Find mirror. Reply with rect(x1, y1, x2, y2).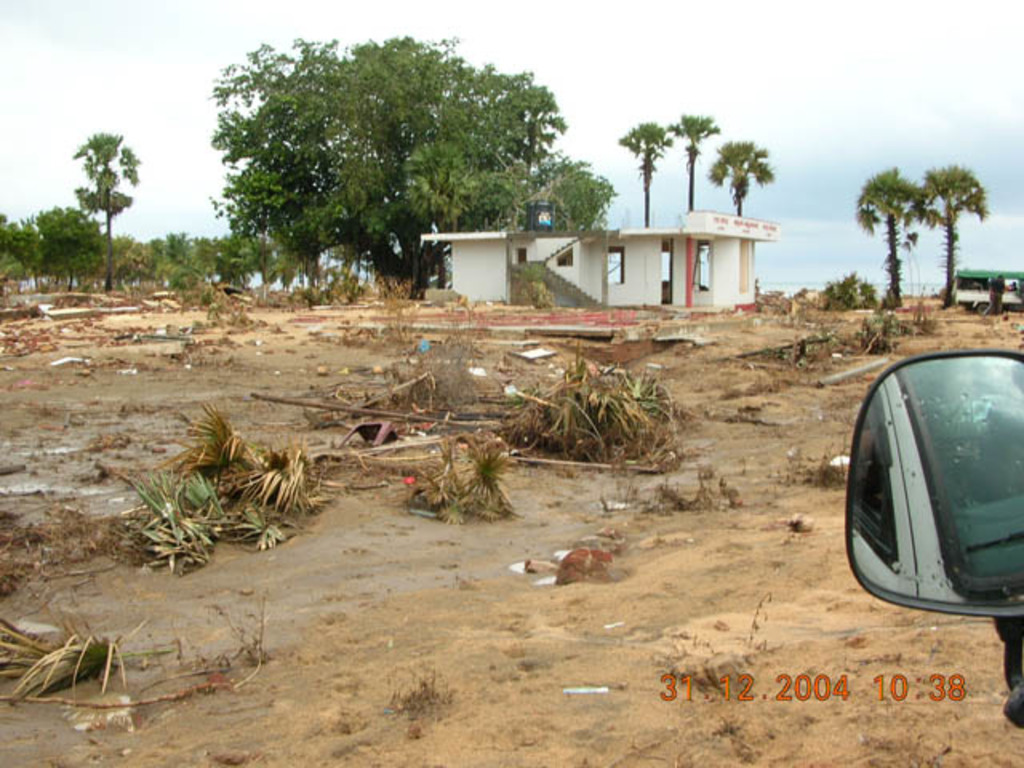
rect(853, 357, 1022, 611).
